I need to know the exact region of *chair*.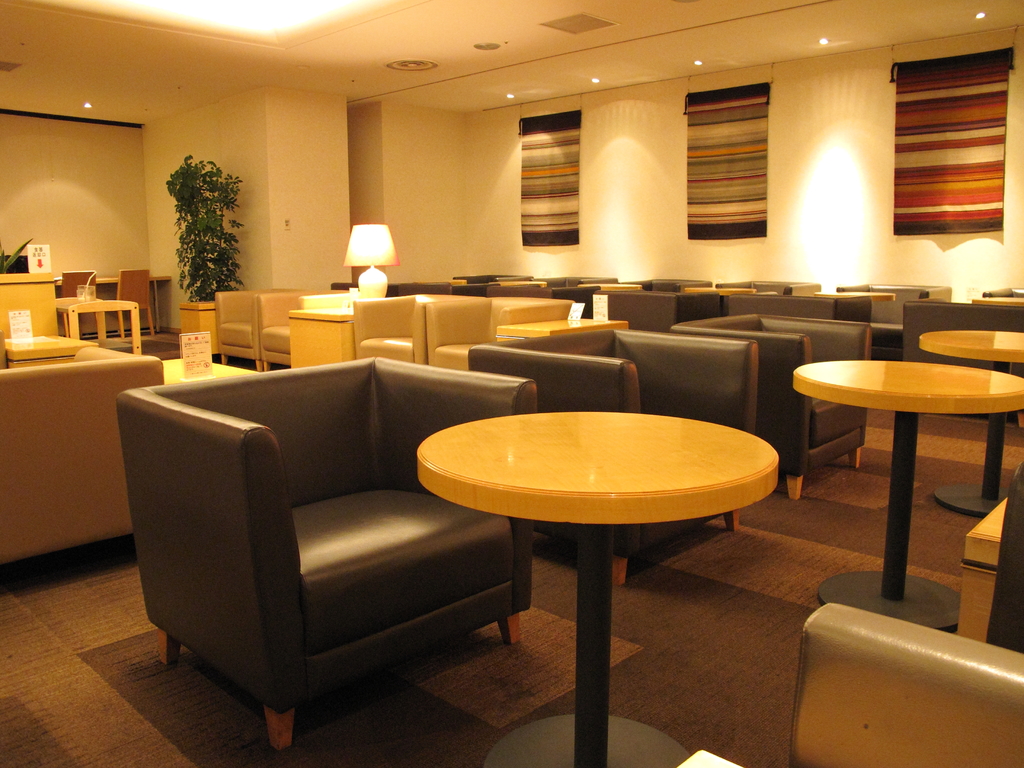
Region: bbox(0, 347, 168, 564).
